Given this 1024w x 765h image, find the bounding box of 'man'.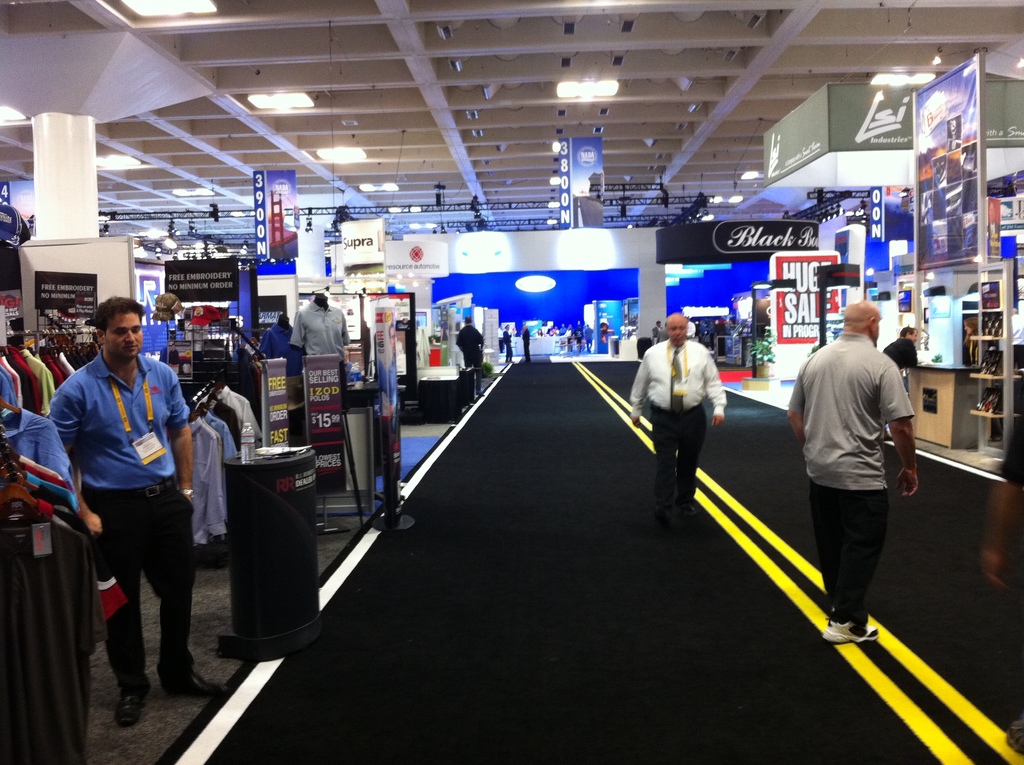
[456, 318, 488, 398].
